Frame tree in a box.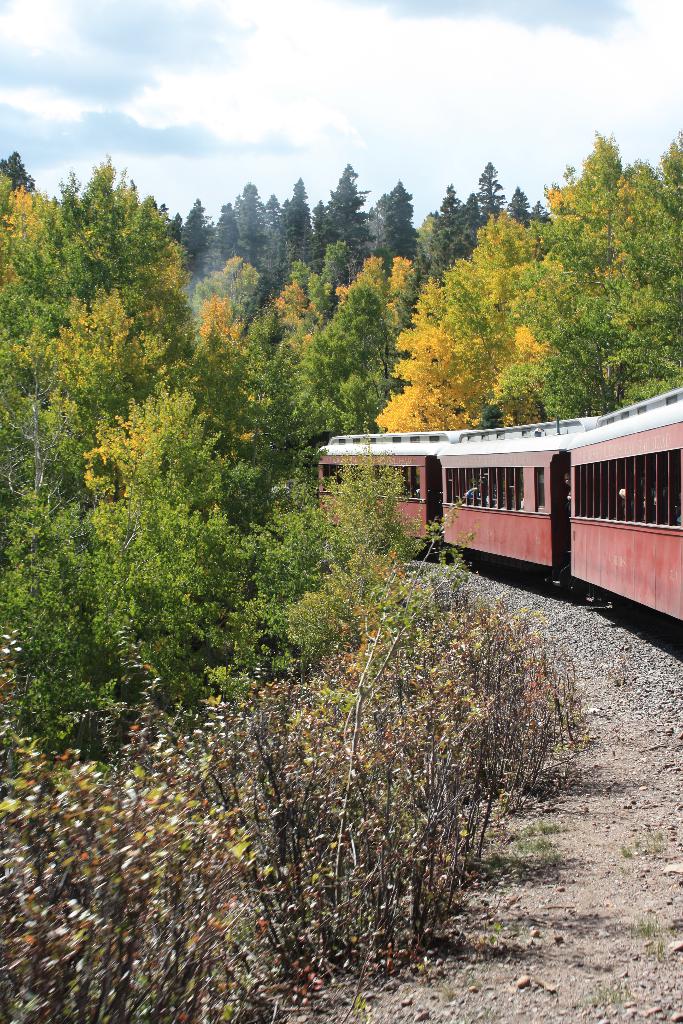
[278,271,386,438].
